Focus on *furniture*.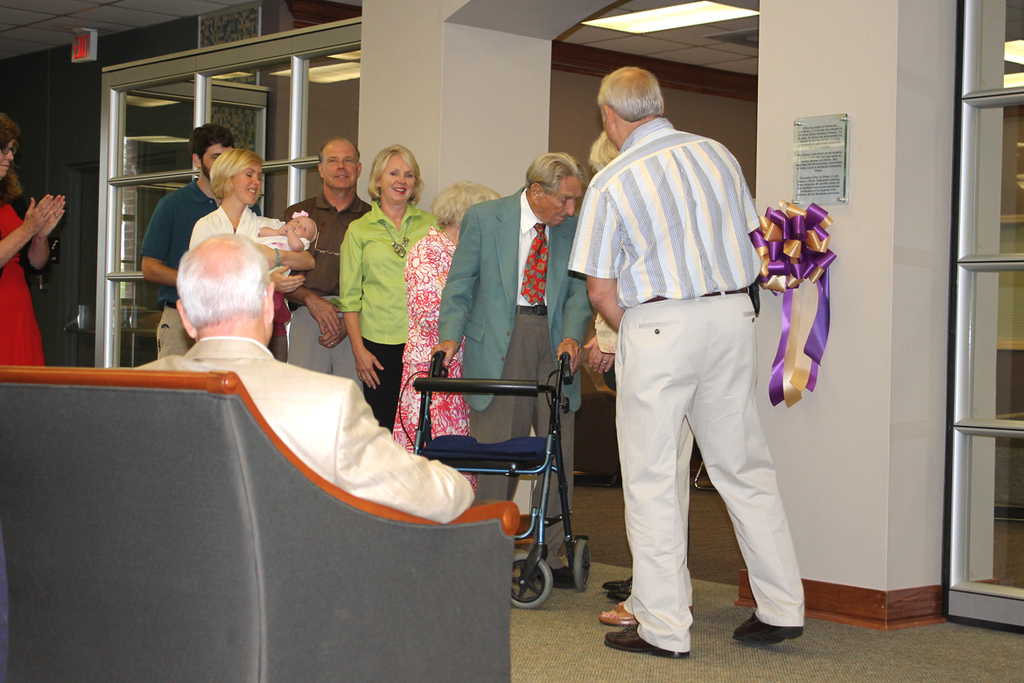
Focused at bbox=[0, 367, 522, 682].
